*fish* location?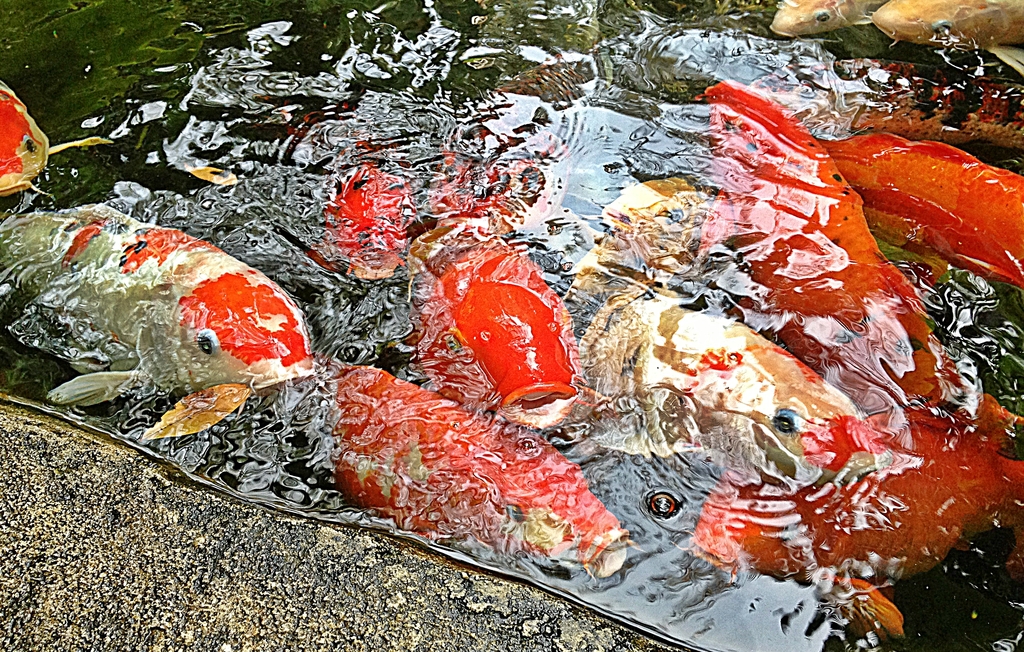
320,144,425,306
